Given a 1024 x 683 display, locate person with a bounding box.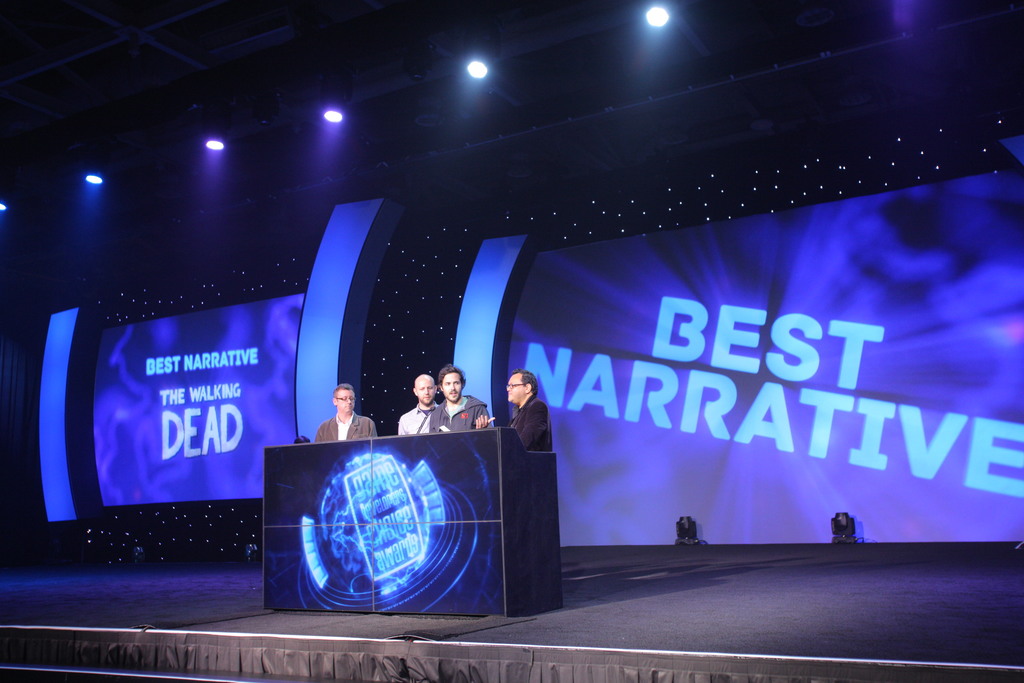
Located: x1=434 y1=366 x2=493 y2=428.
